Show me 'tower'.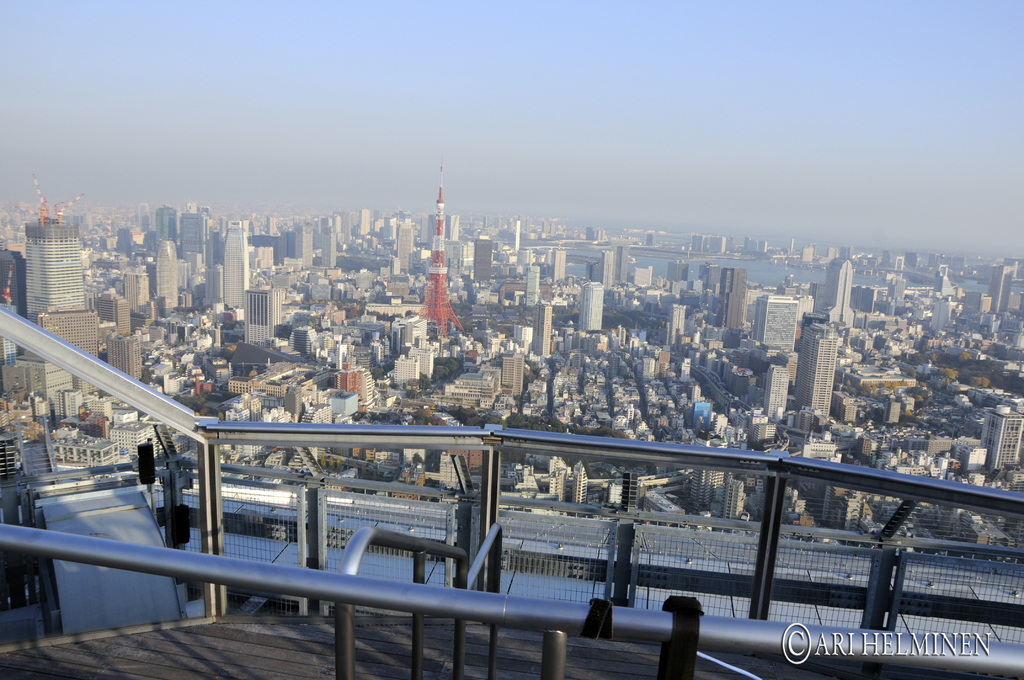
'tower' is here: x1=579 y1=279 x2=606 y2=336.
